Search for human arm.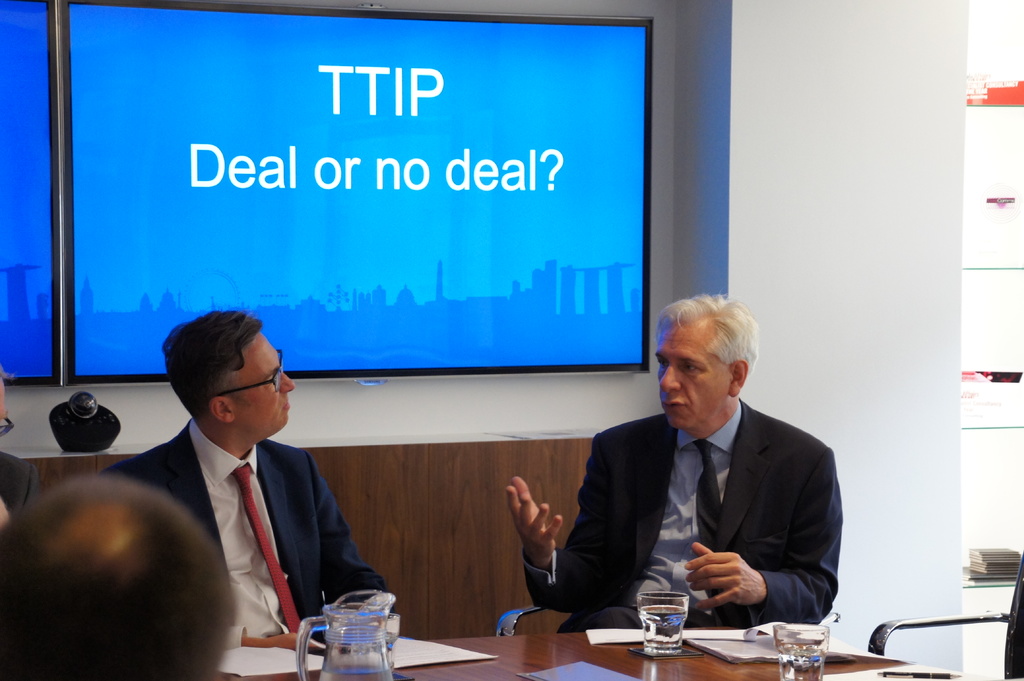
Found at rect(95, 452, 331, 667).
